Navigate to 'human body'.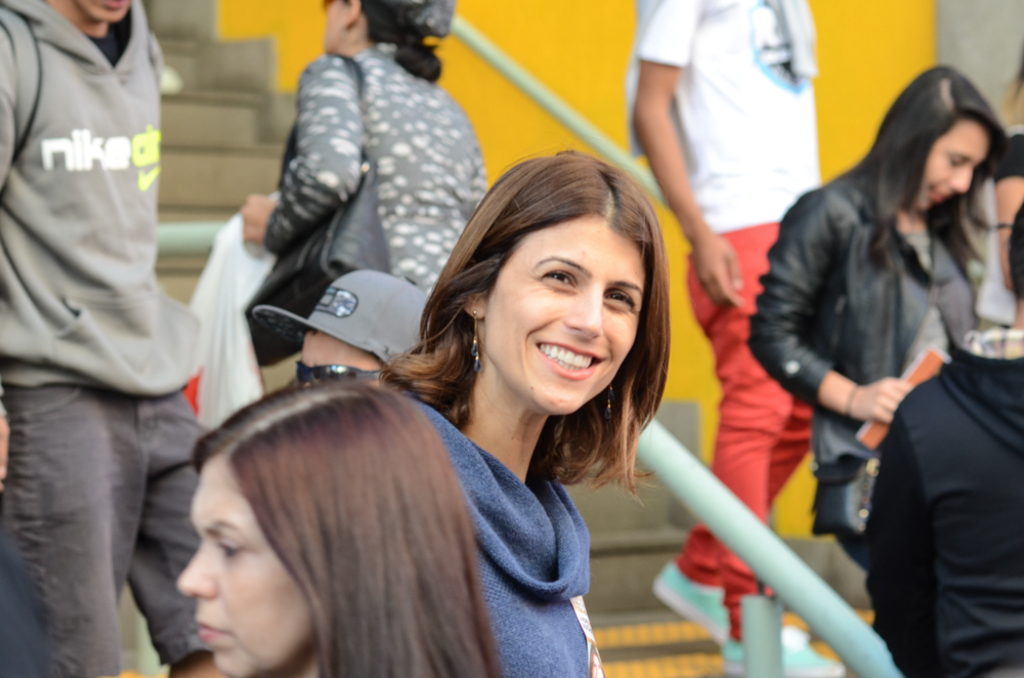
Navigation target: left=634, top=0, right=818, bottom=385.
